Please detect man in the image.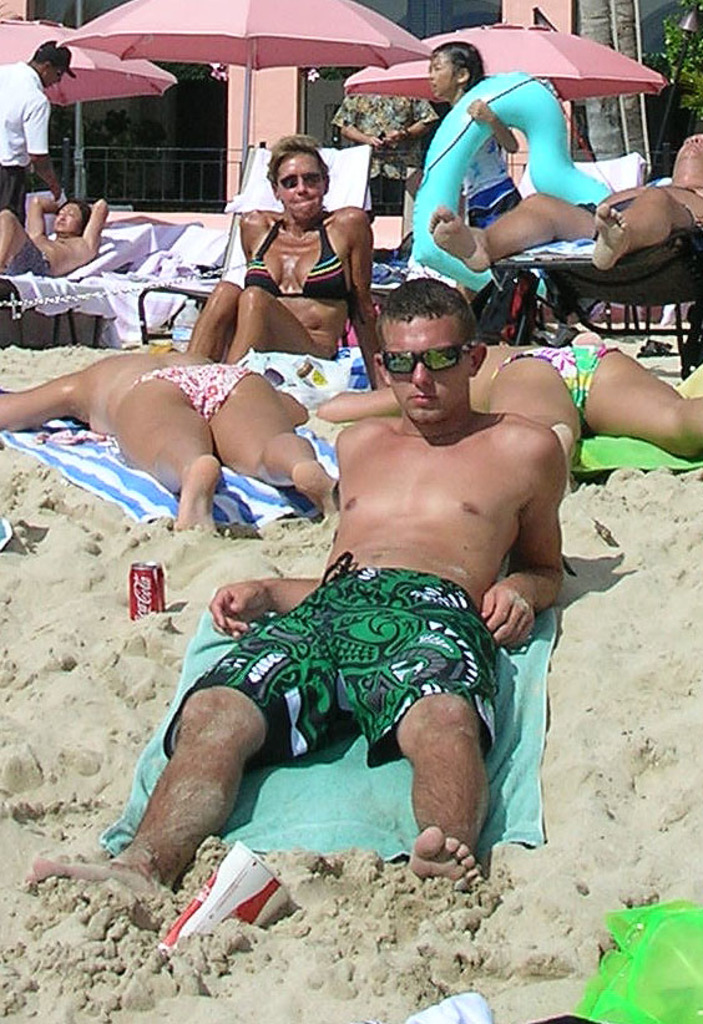
BBox(142, 245, 576, 951).
